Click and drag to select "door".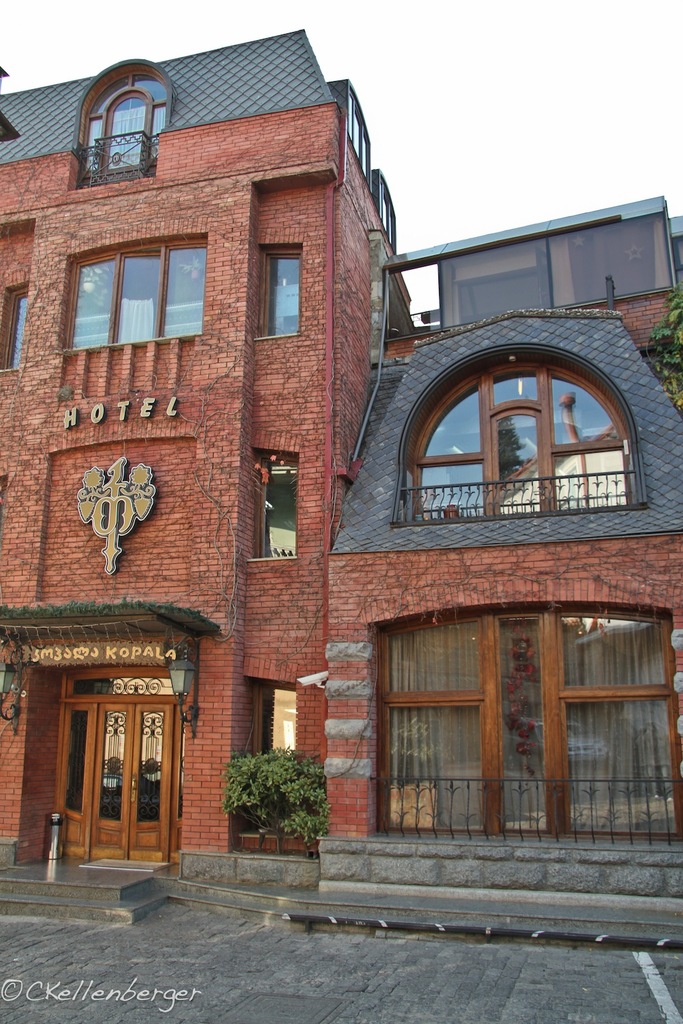
Selection: (x1=385, y1=616, x2=559, y2=856).
